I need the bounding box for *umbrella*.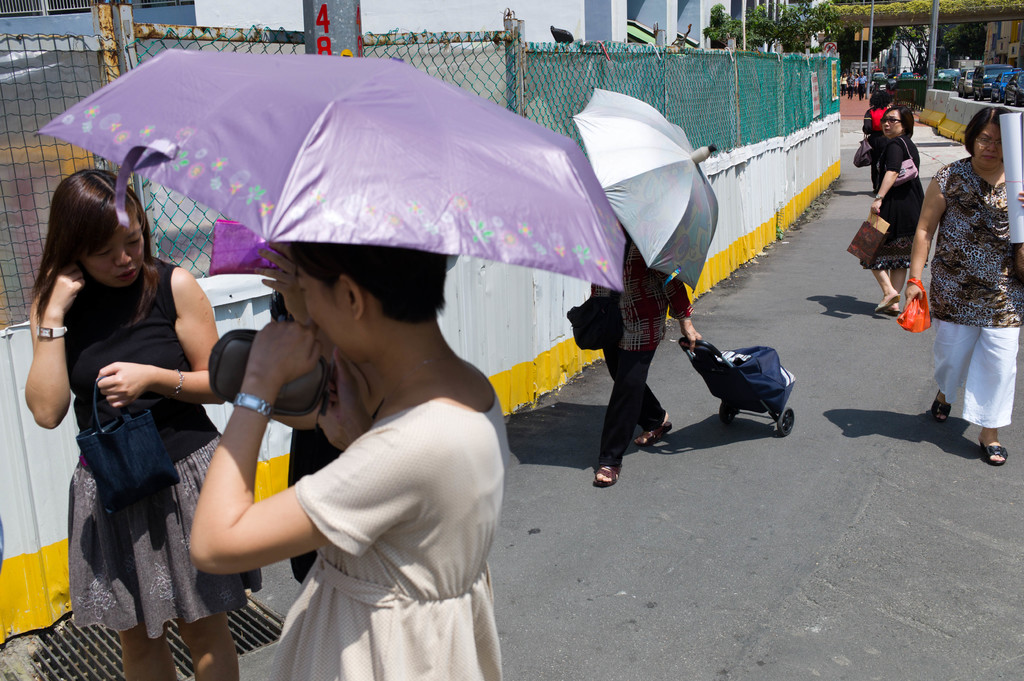
Here it is: [29,45,626,413].
